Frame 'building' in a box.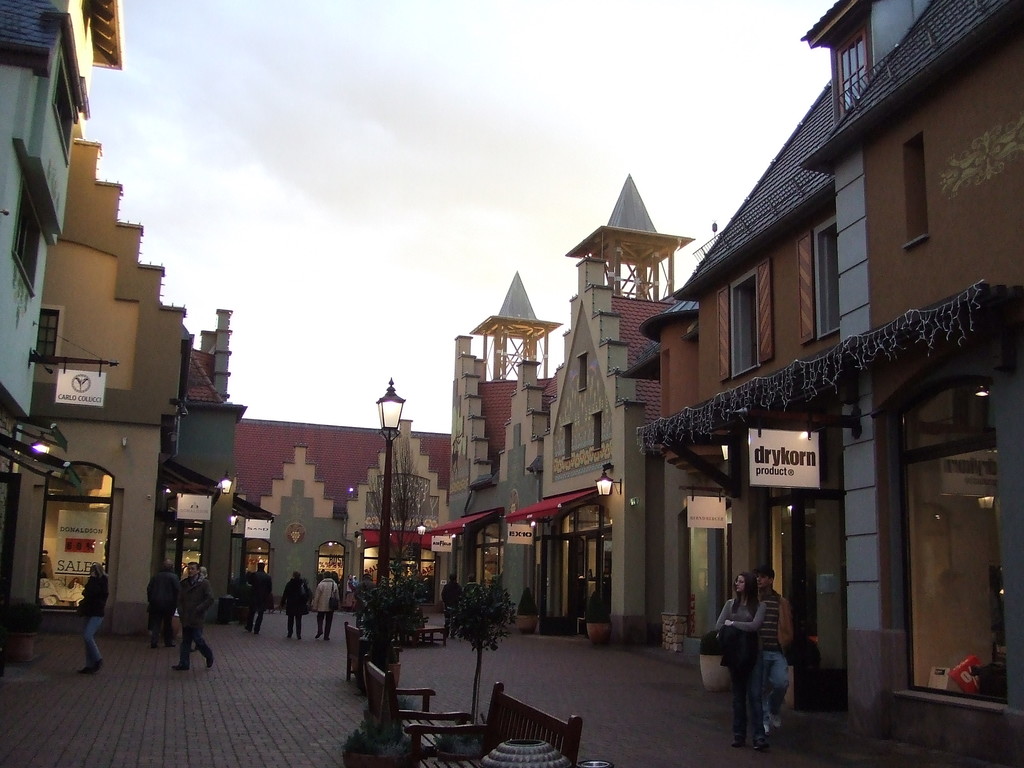
<box>0,2,124,518</box>.
